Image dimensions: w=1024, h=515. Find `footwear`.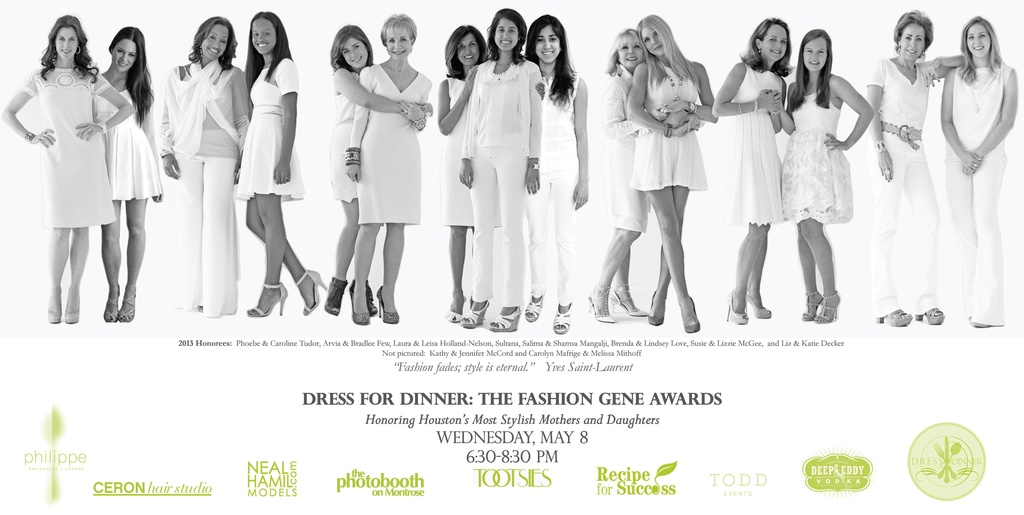
[46, 295, 58, 321].
